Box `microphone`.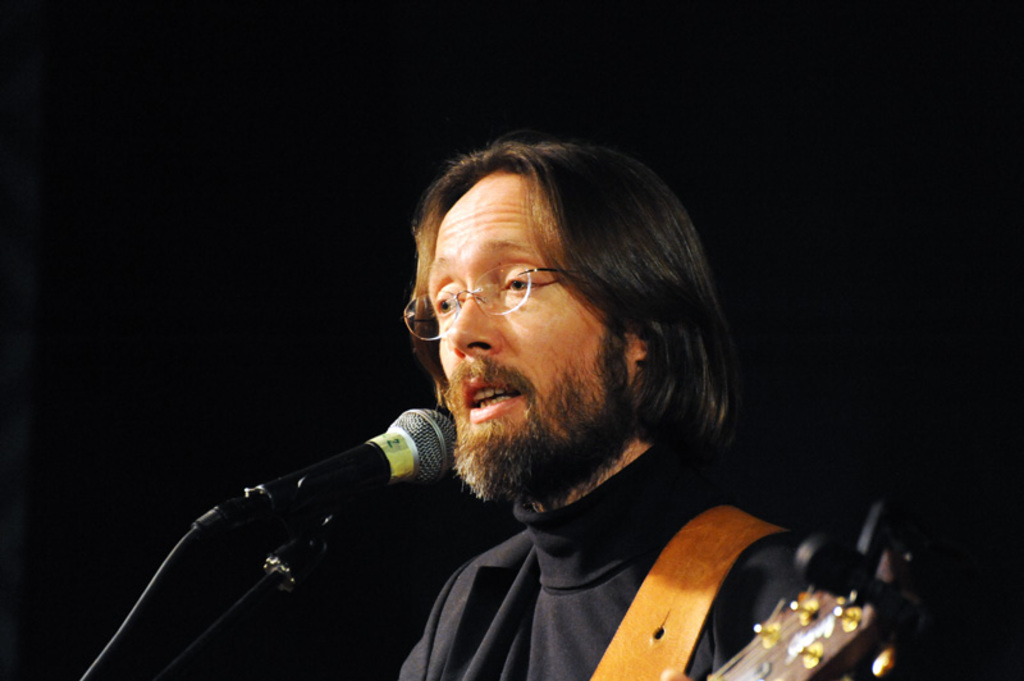
bbox(215, 408, 474, 550).
